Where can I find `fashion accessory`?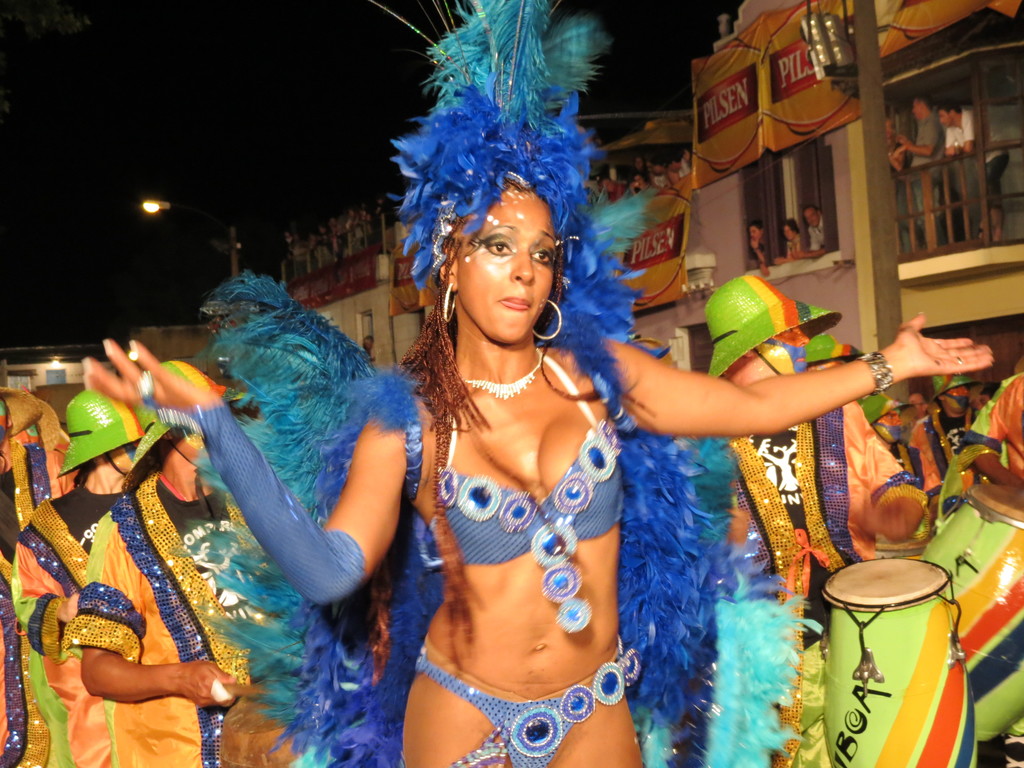
You can find it at bbox=(368, 0, 657, 386).
